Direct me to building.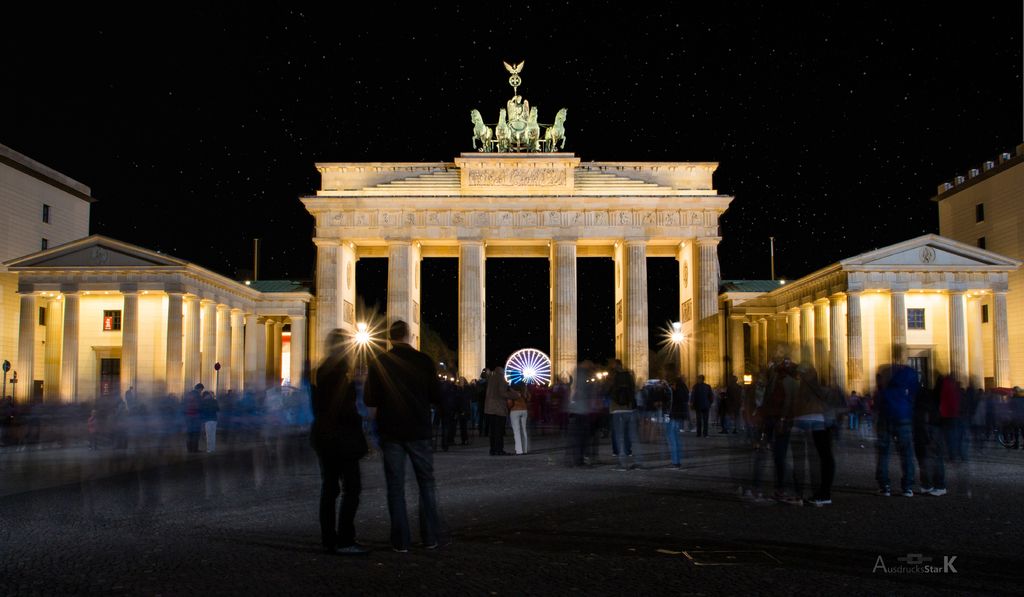
Direction: [x1=0, y1=62, x2=1023, y2=404].
